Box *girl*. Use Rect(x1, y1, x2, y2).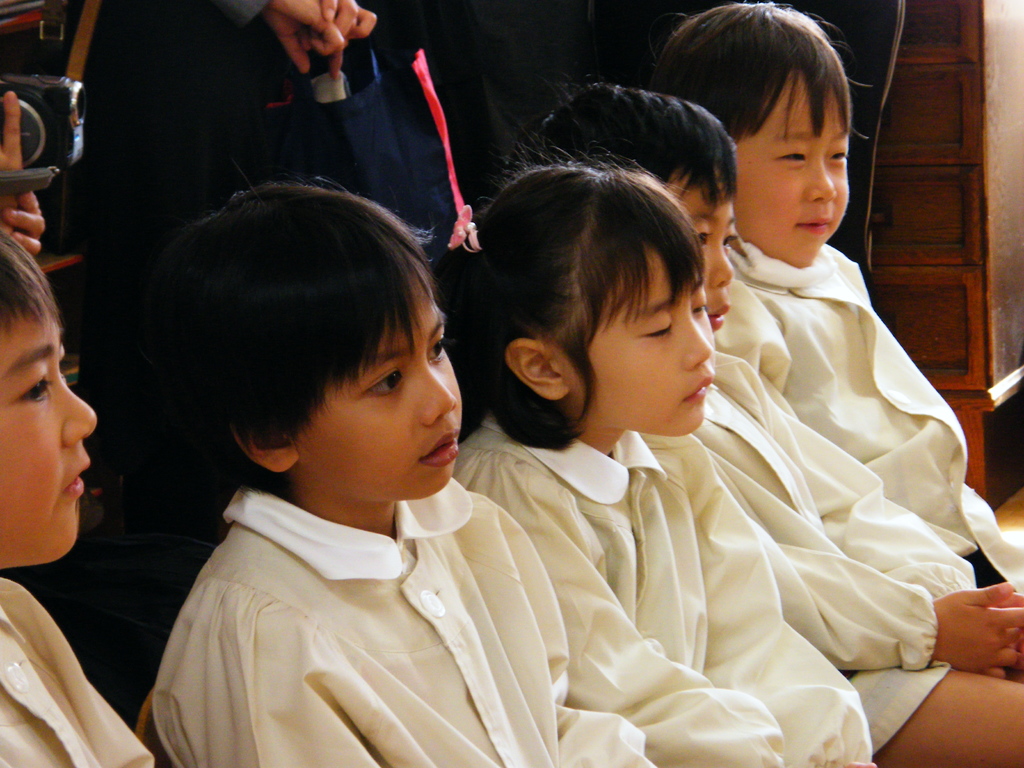
Rect(513, 72, 1023, 765).
